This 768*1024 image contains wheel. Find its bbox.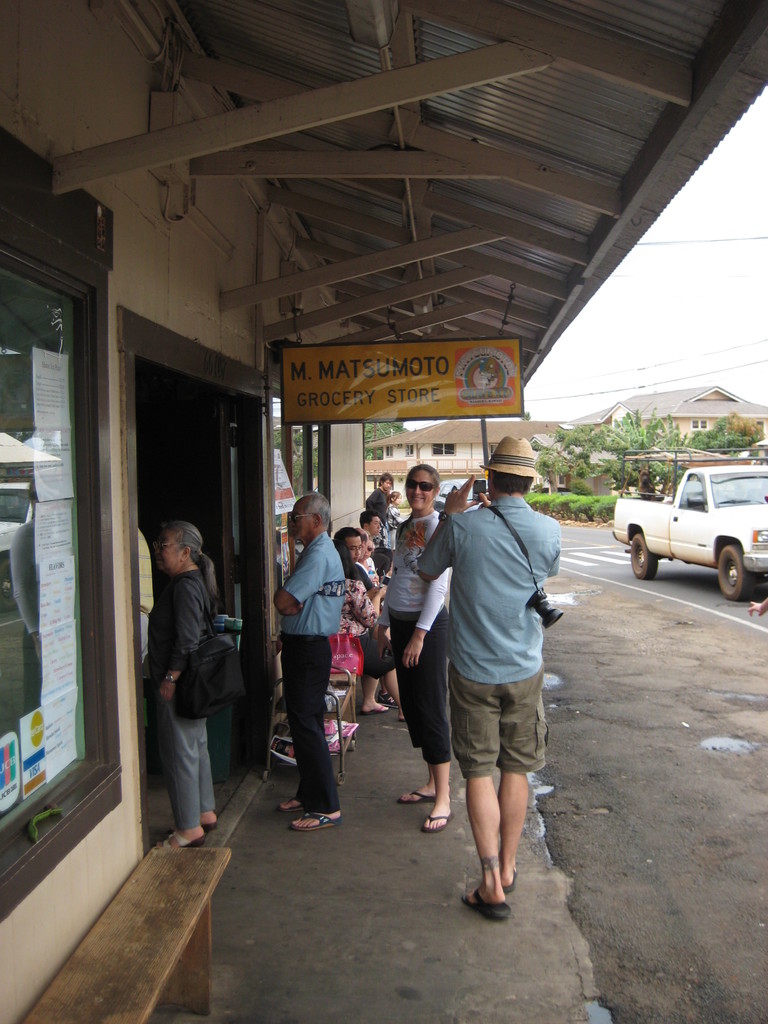
left=625, top=536, right=660, bottom=583.
